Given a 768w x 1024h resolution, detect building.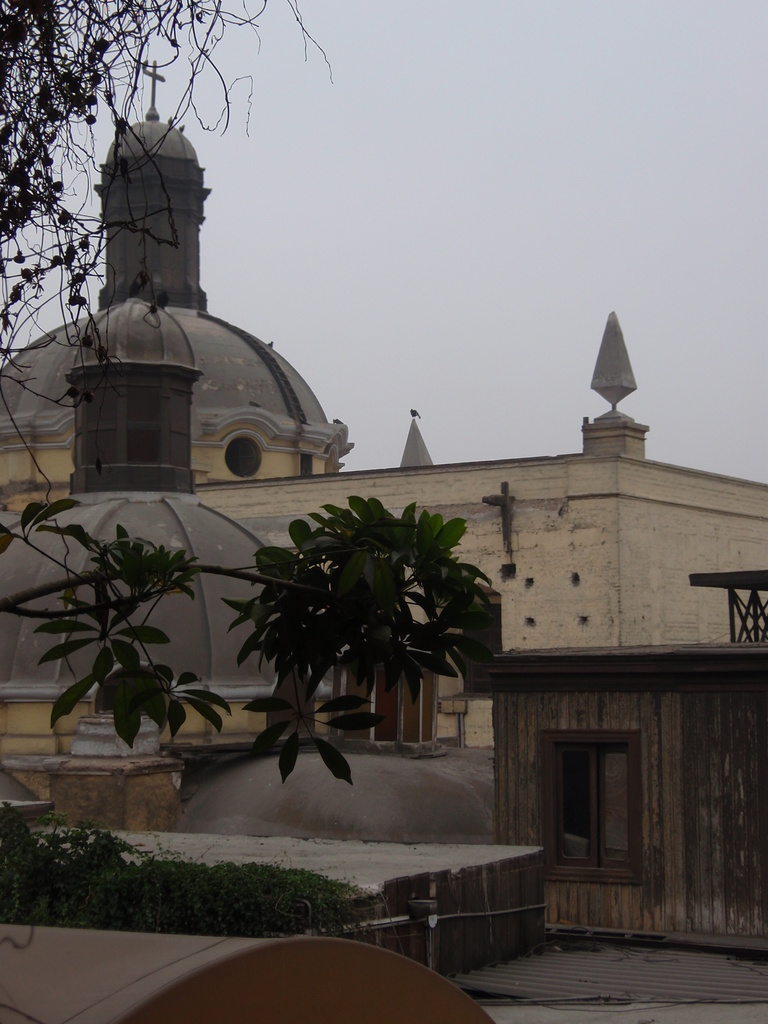
detection(0, 56, 767, 937).
